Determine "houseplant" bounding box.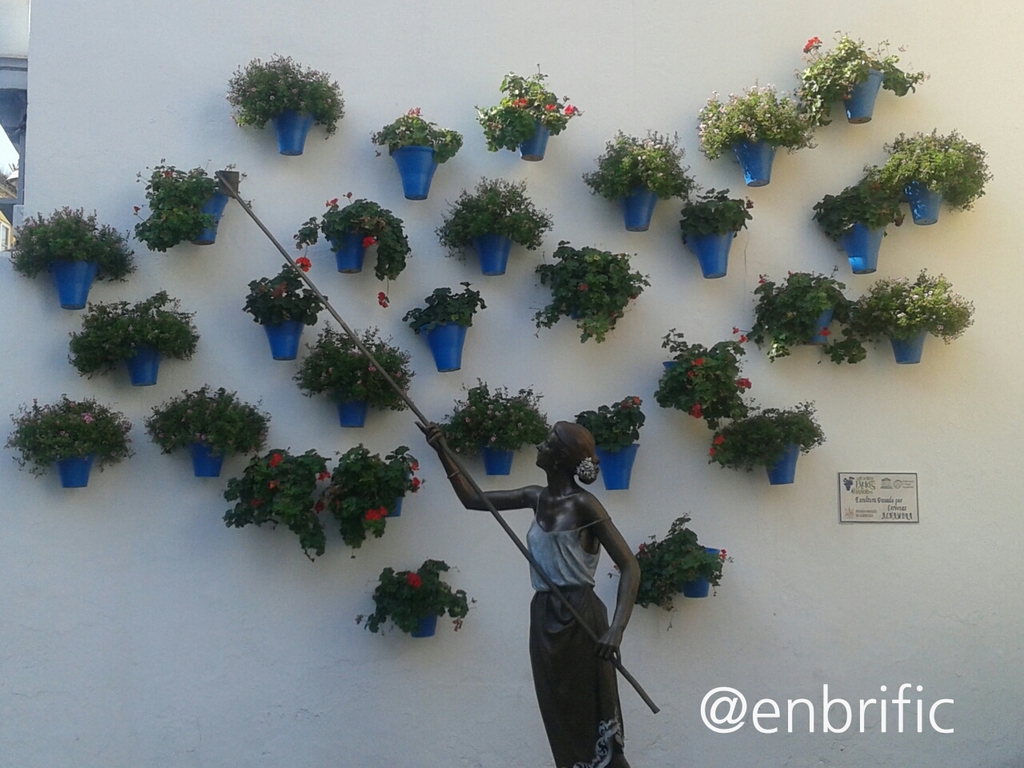
Determined: detection(2, 185, 118, 320).
